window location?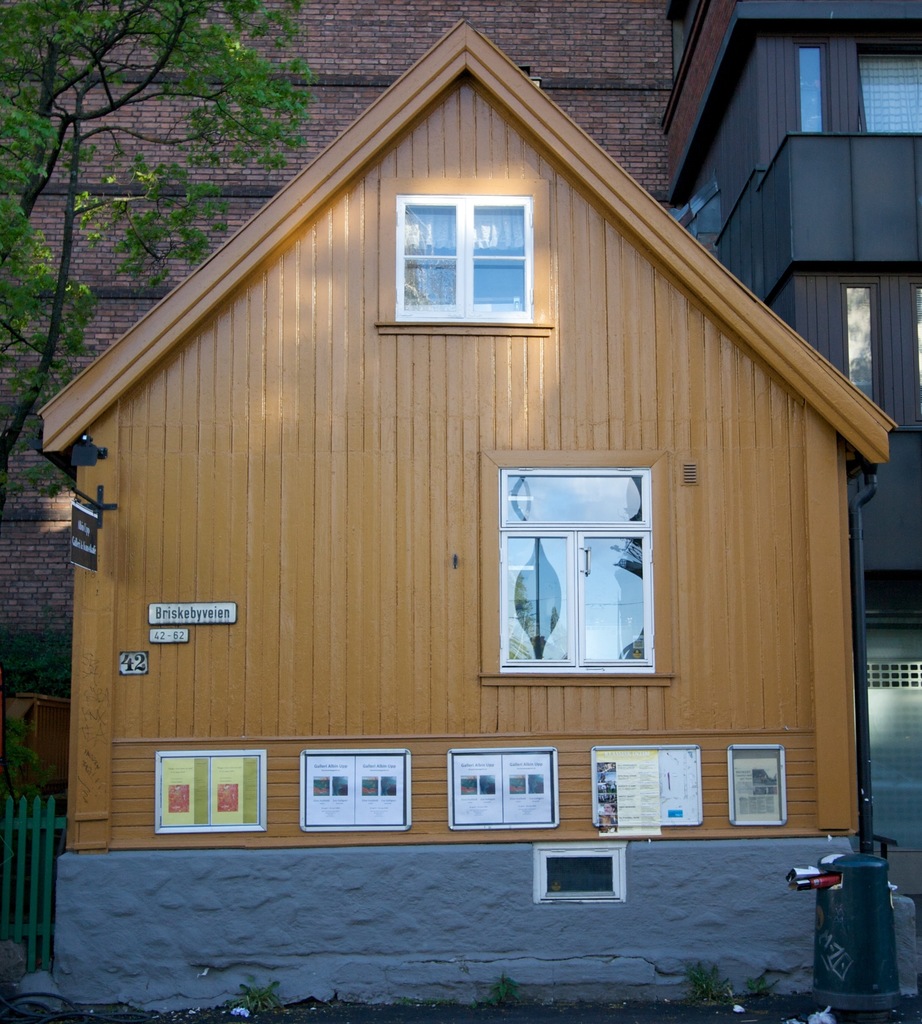
select_region(863, 37, 921, 121)
